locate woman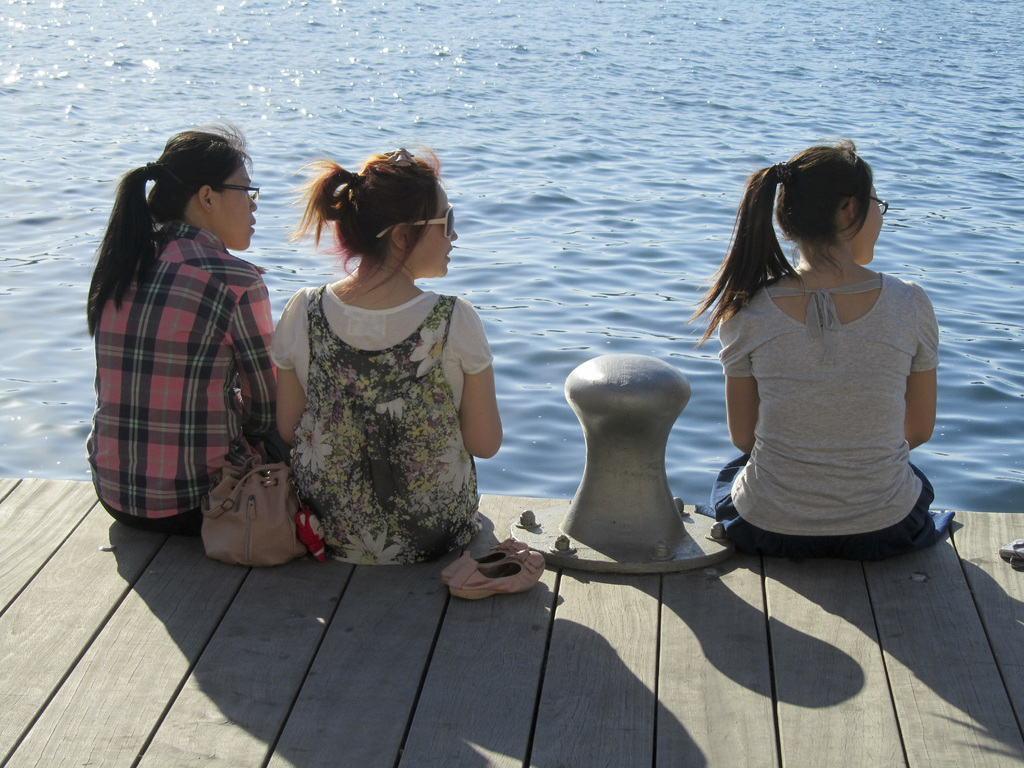
[x1=253, y1=139, x2=504, y2=581]
